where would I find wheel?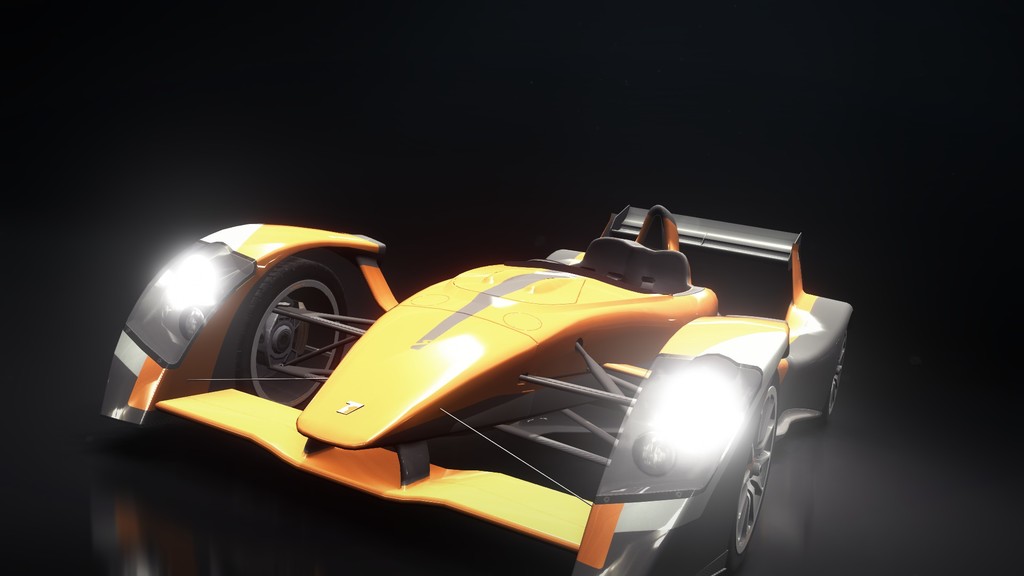
At <region>709, 378, 774, 562</region>.
